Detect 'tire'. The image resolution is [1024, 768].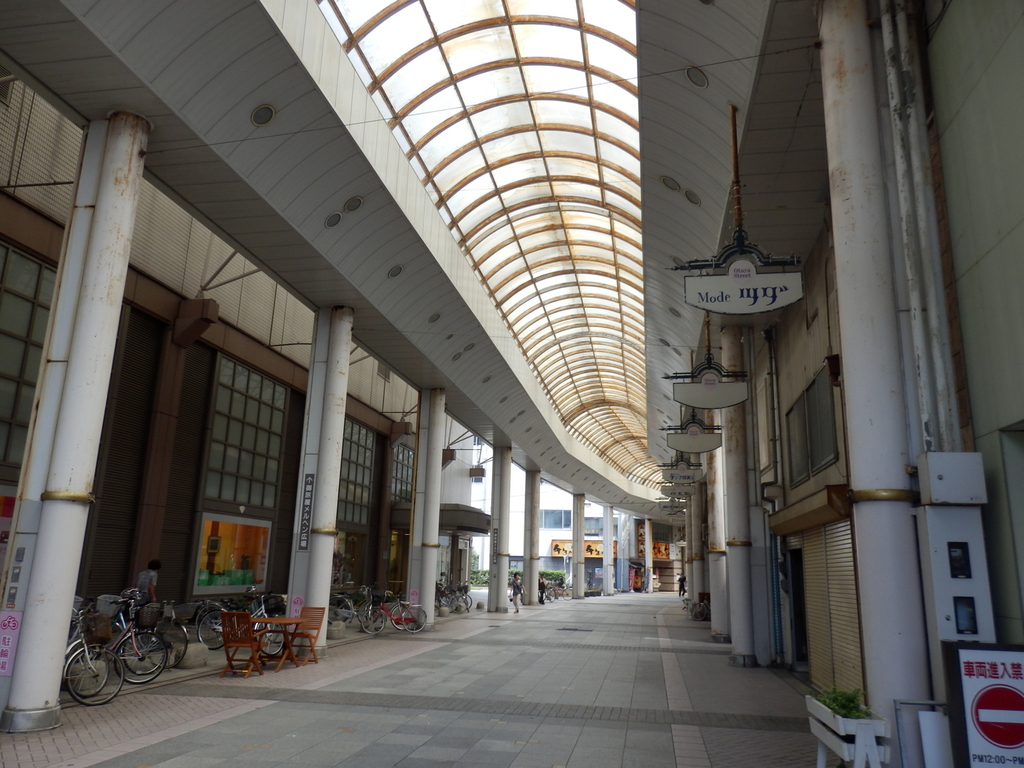
x1=111, y1=631, x2=169, y2=684.
